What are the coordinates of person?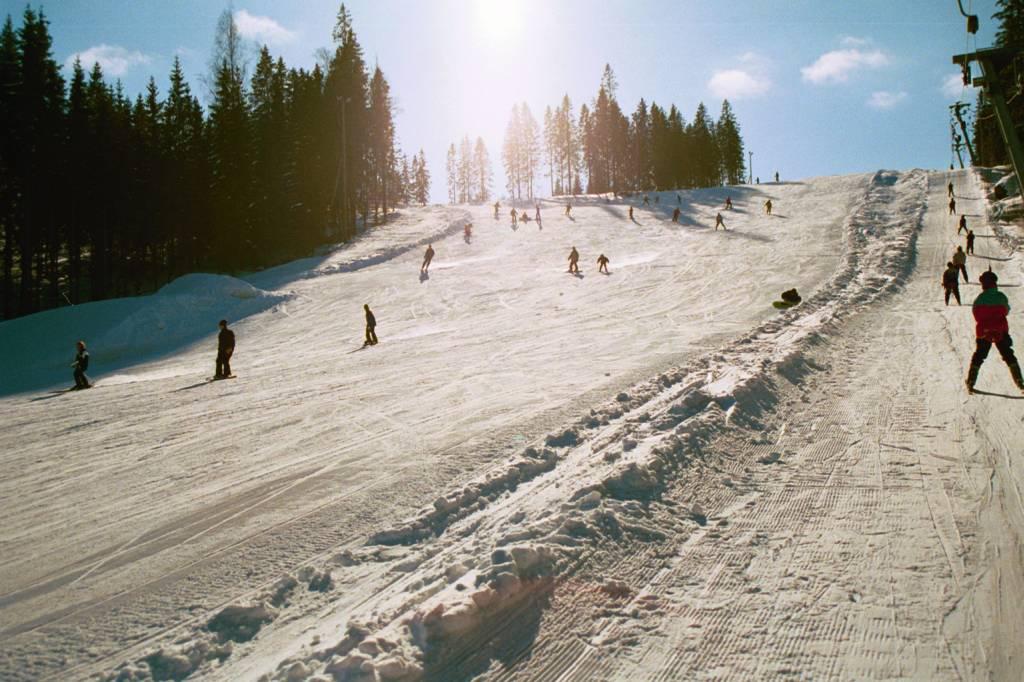
l=644, t=197, r=654, b=204.
